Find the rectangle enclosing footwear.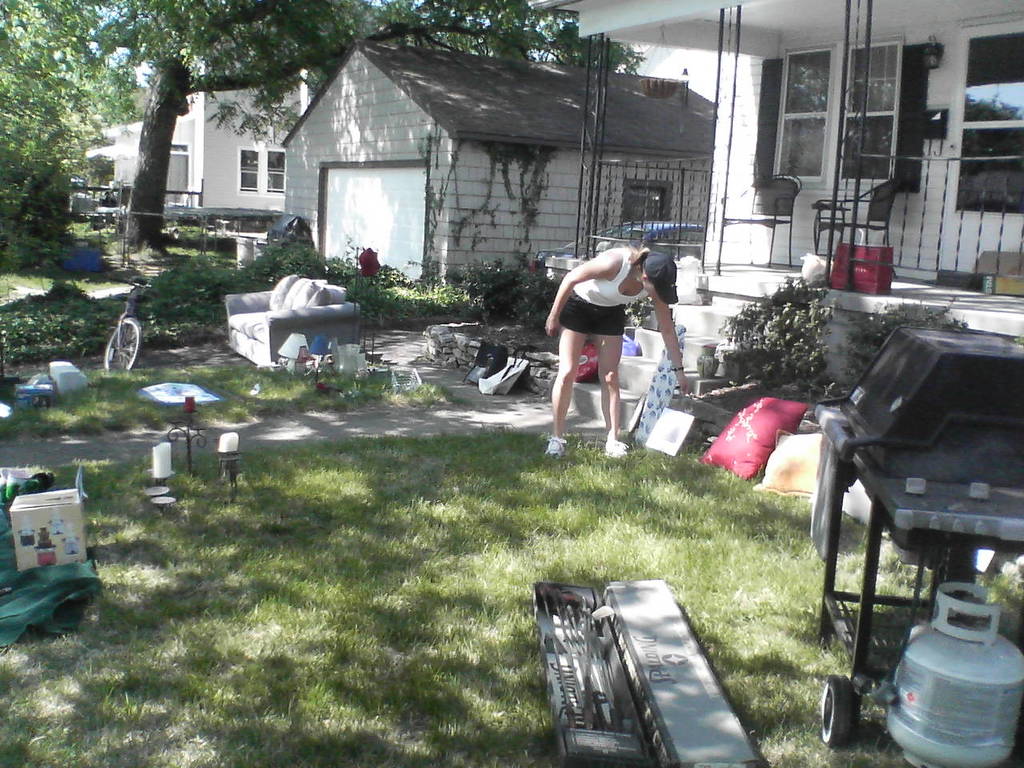
606:440:630:460.
